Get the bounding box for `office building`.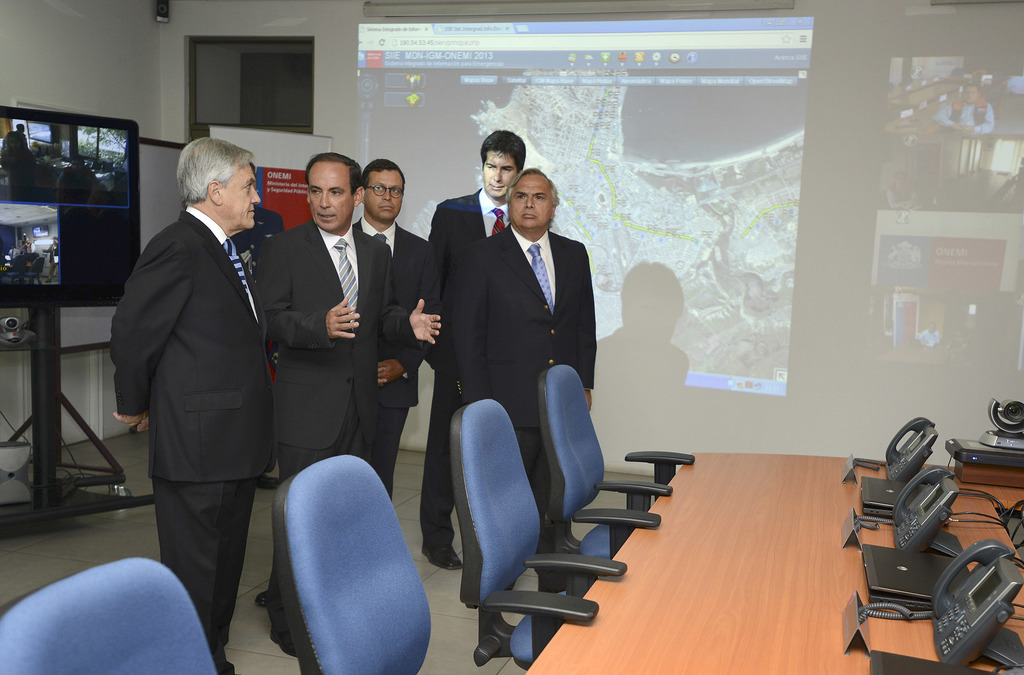
56 2 1023 674.
